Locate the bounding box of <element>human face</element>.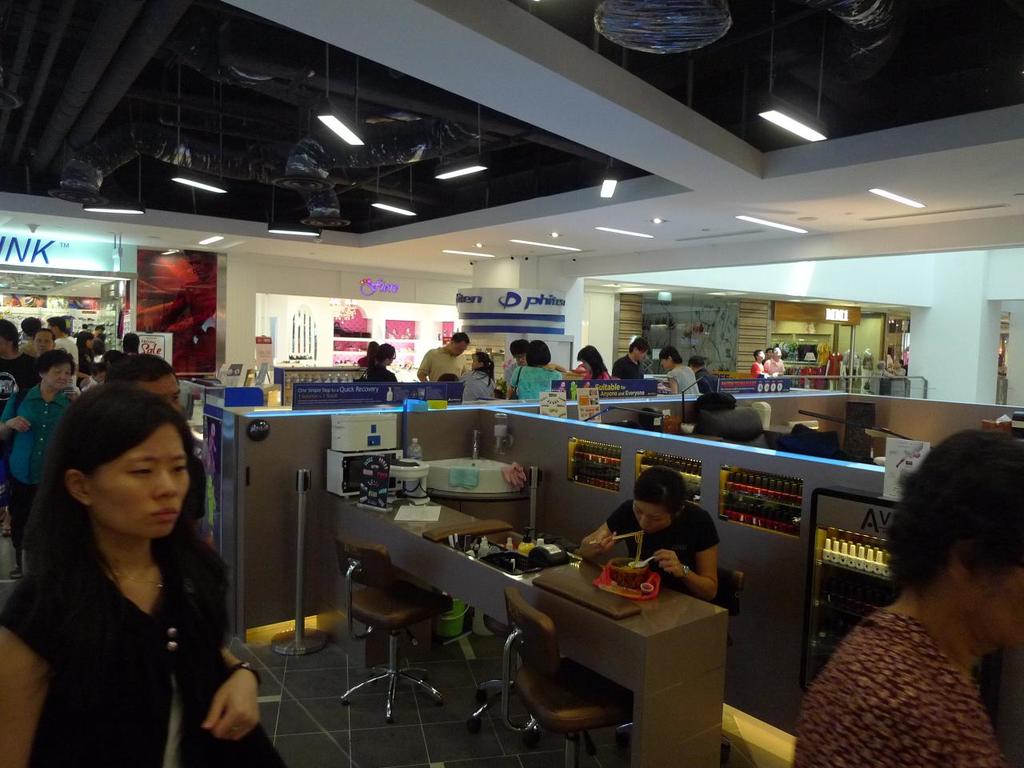
Bounding box: x1=30 y1=329 x2=50 y2=350.
